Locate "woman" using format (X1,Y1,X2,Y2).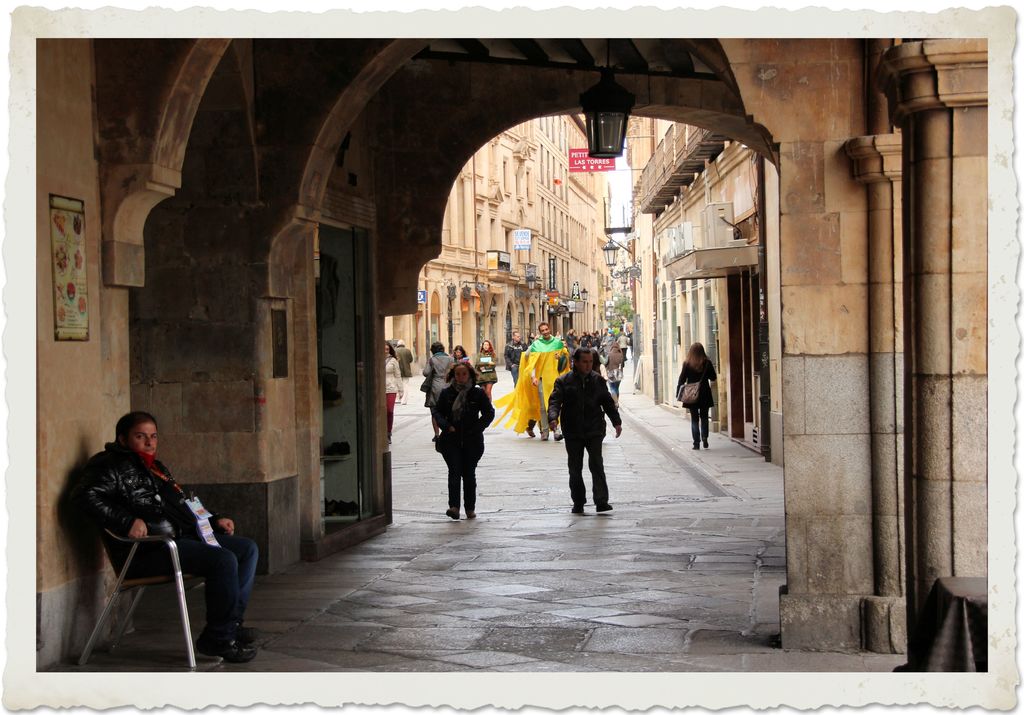
(603,339,623,395).
